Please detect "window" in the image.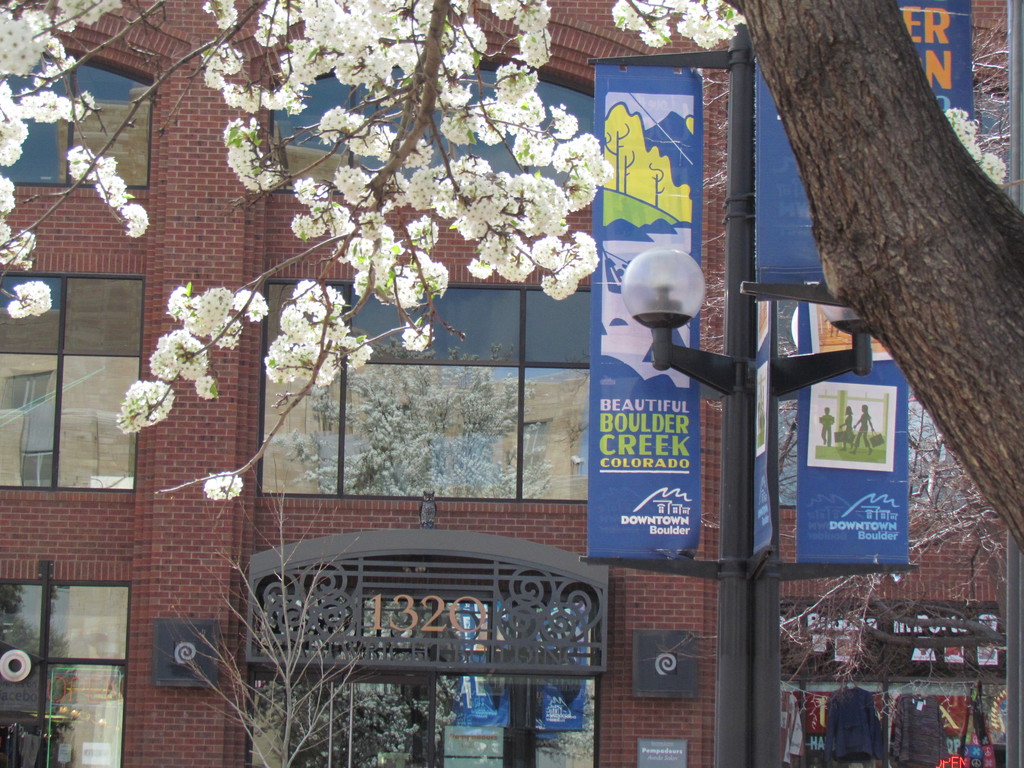
Rect(977, 77, 1012, 197).
